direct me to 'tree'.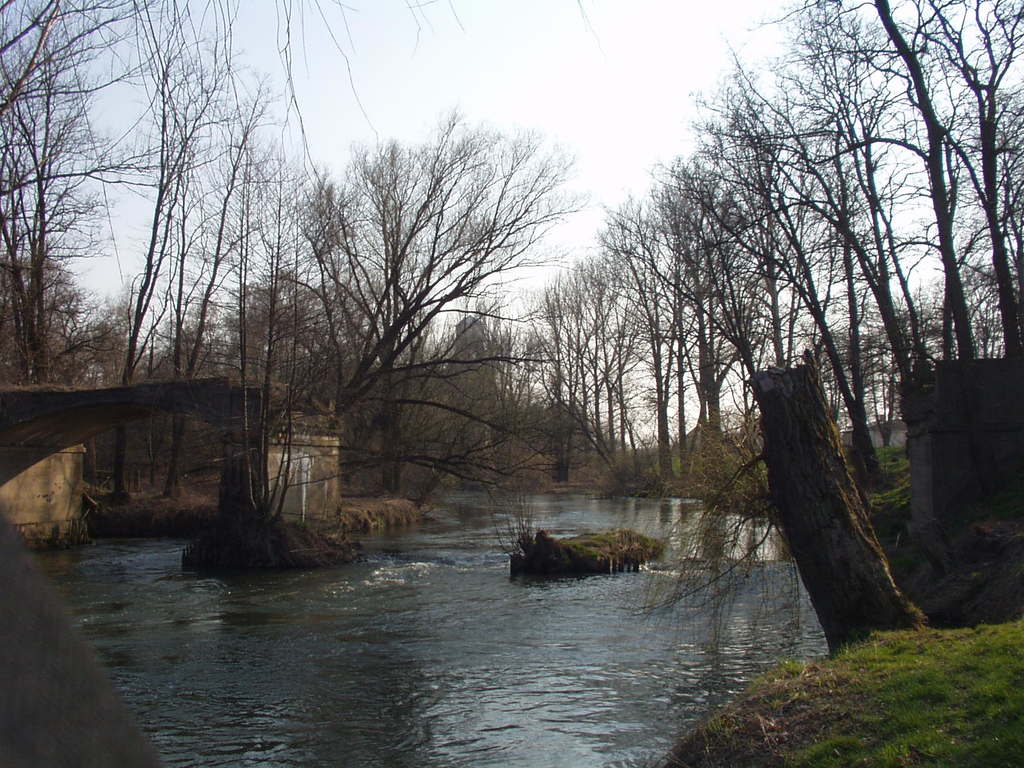
Direction: Rect(546, 61, 785, 518).
